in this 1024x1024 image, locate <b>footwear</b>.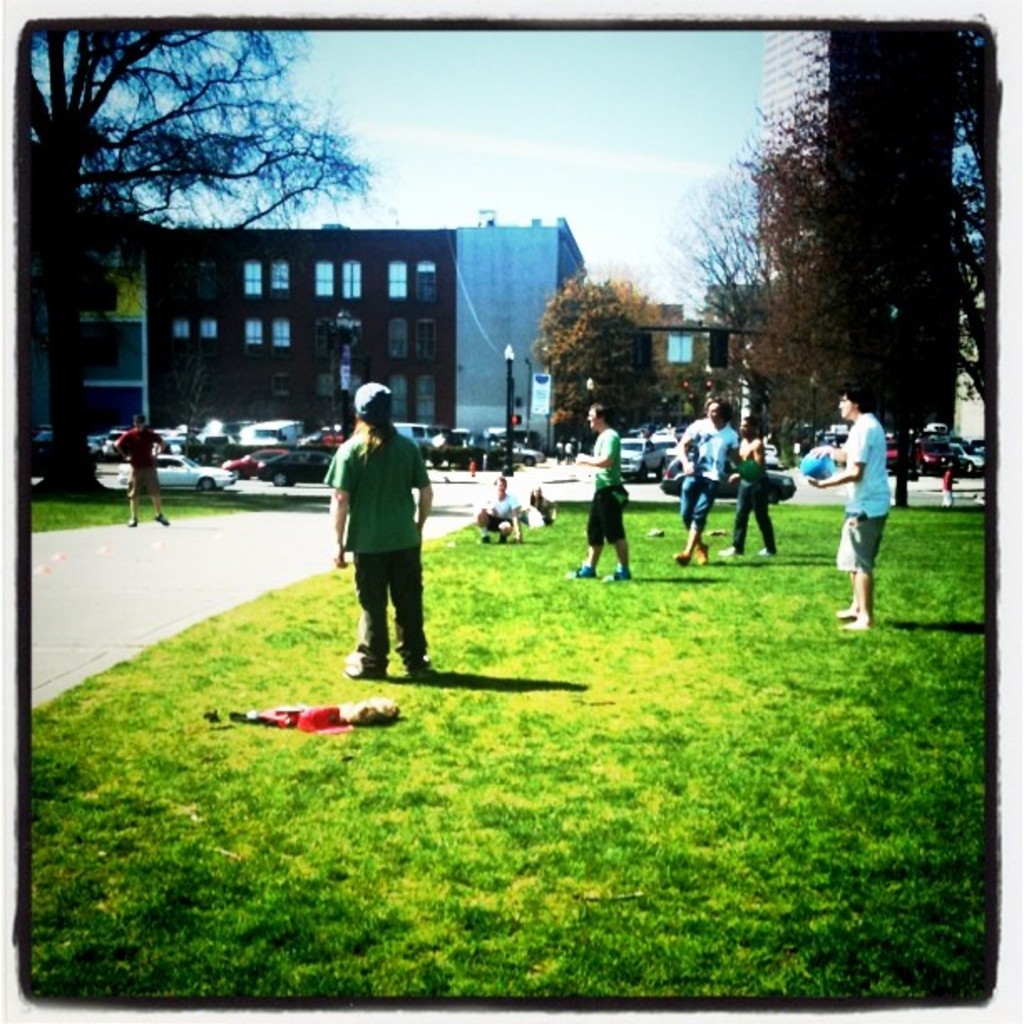
Bounding box: 373 661 378 676.
